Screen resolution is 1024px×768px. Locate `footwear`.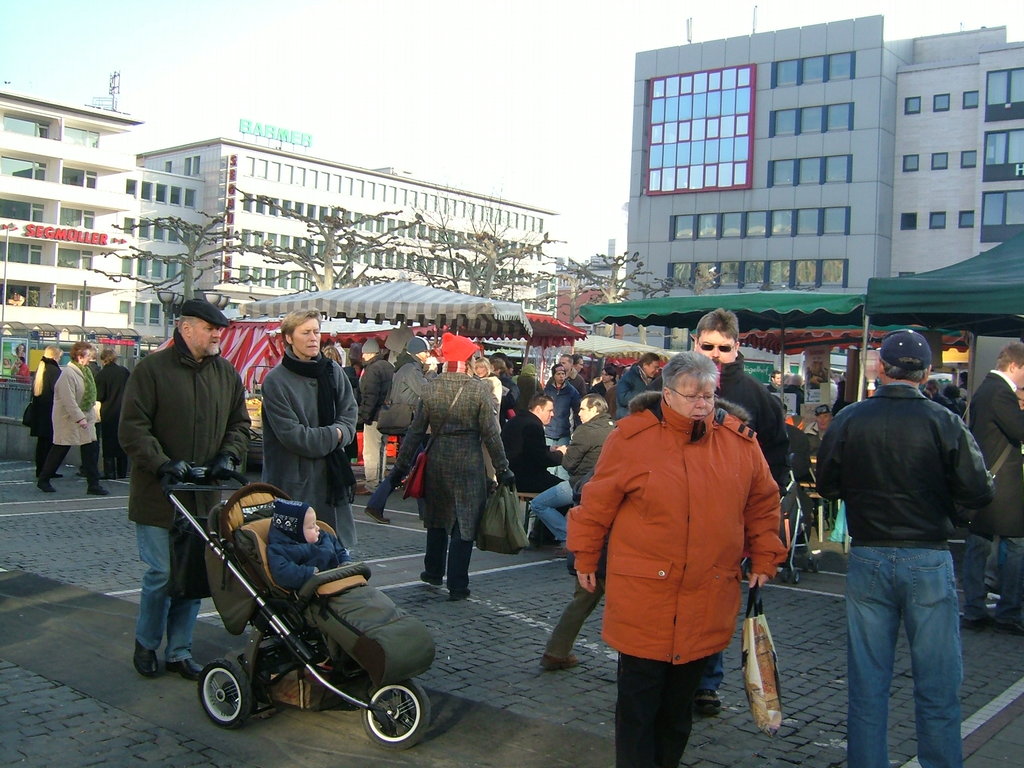
<box>700,685,723,710</box>.
